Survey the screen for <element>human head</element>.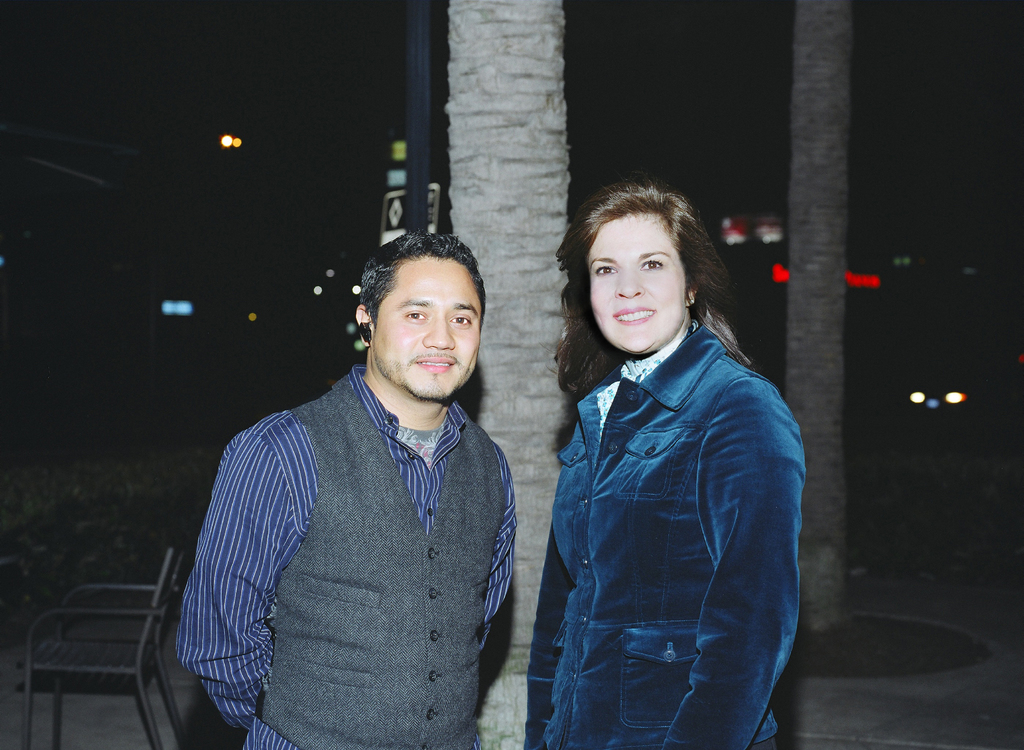
Survey found: locate(351, 227, 492, 402).
